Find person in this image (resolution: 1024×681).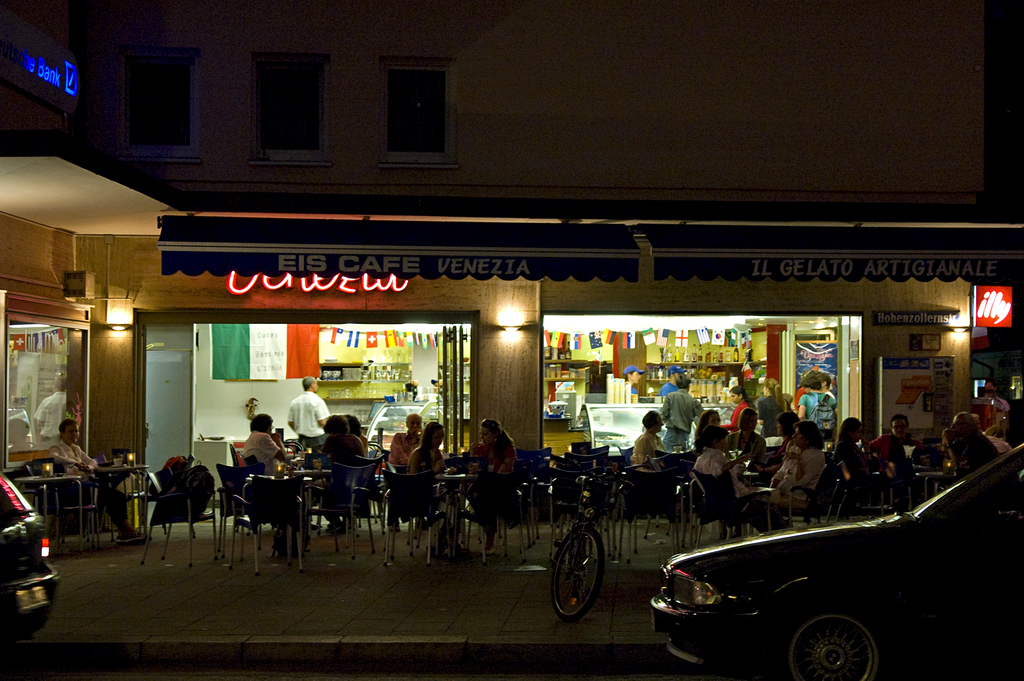
<region>387, 411, 430, 466</region>.
